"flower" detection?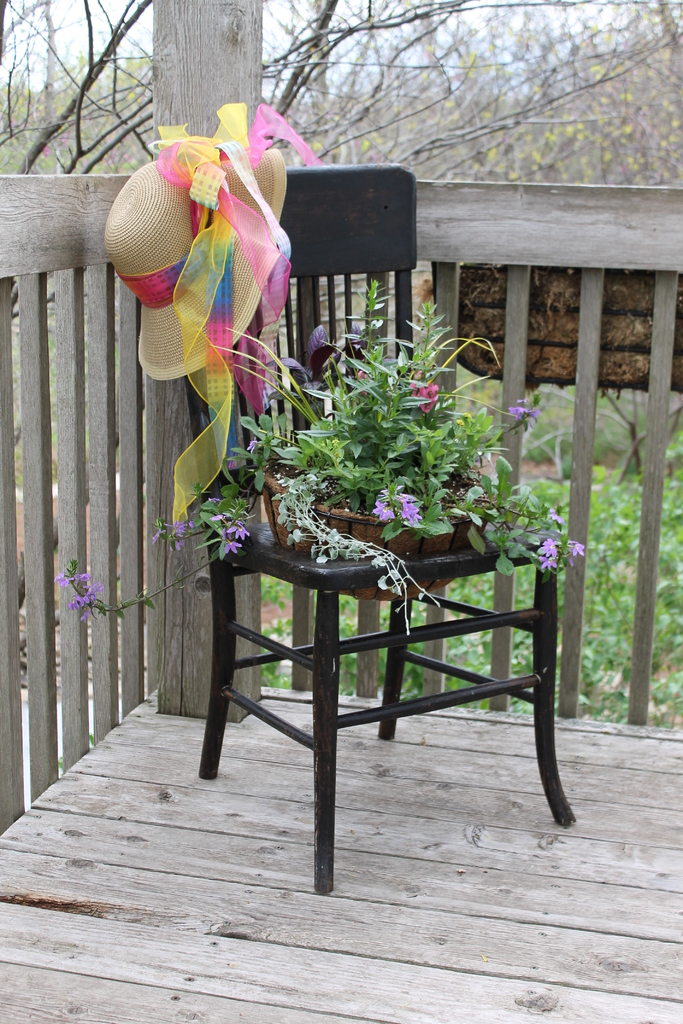
bbox(243, 434, 264, 457)
